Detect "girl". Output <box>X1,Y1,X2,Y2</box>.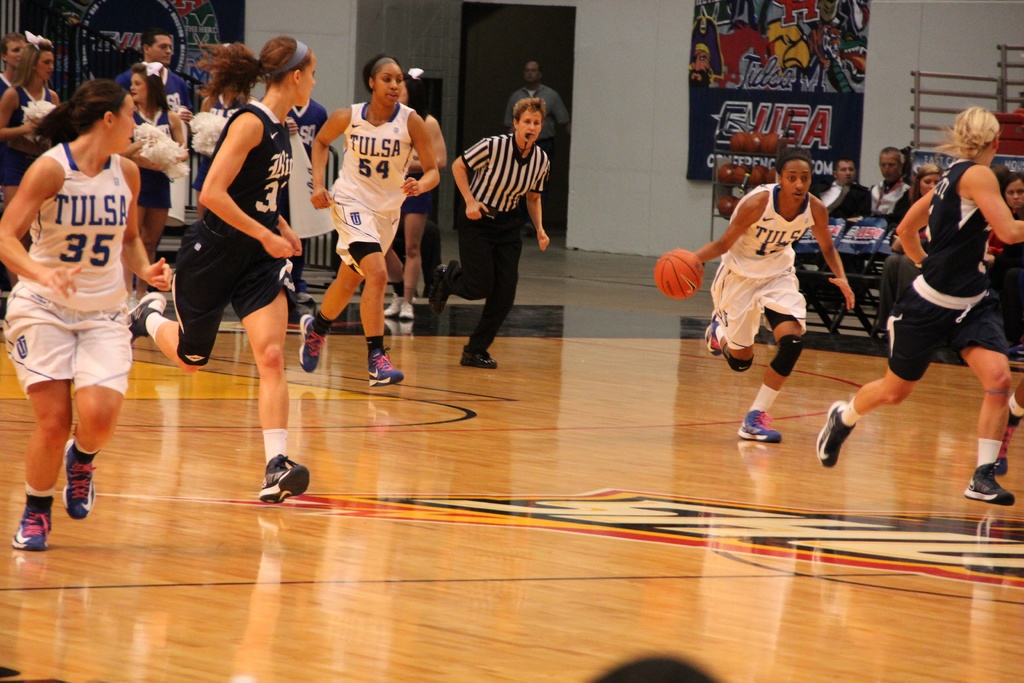
<box>294,54,442,388</box>.
